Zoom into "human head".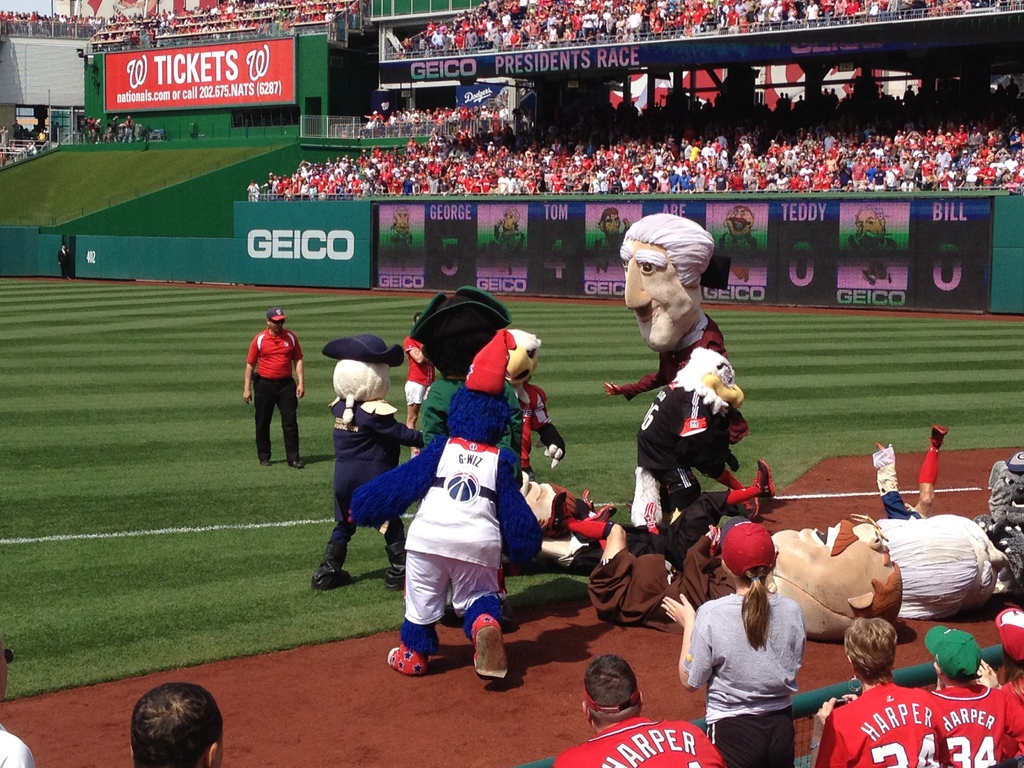
Zoom target: Rect(392, 209, 412, 239).
